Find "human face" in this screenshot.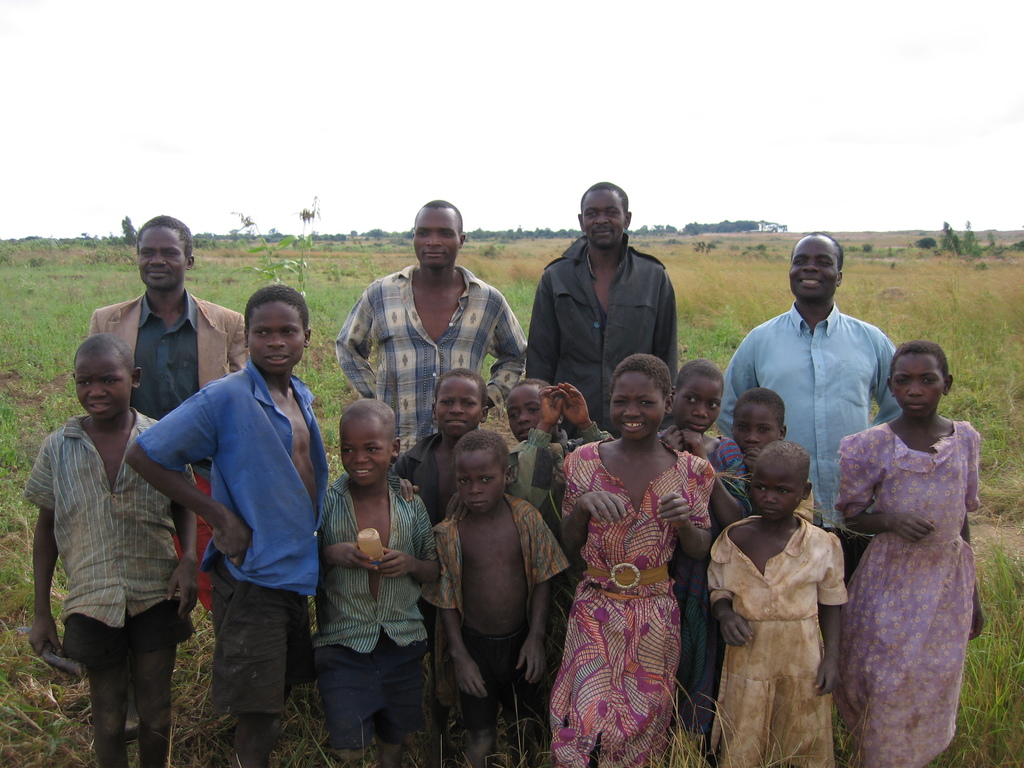
The bounding box for "human face" is l=75, t=353, r=131, b=422.
